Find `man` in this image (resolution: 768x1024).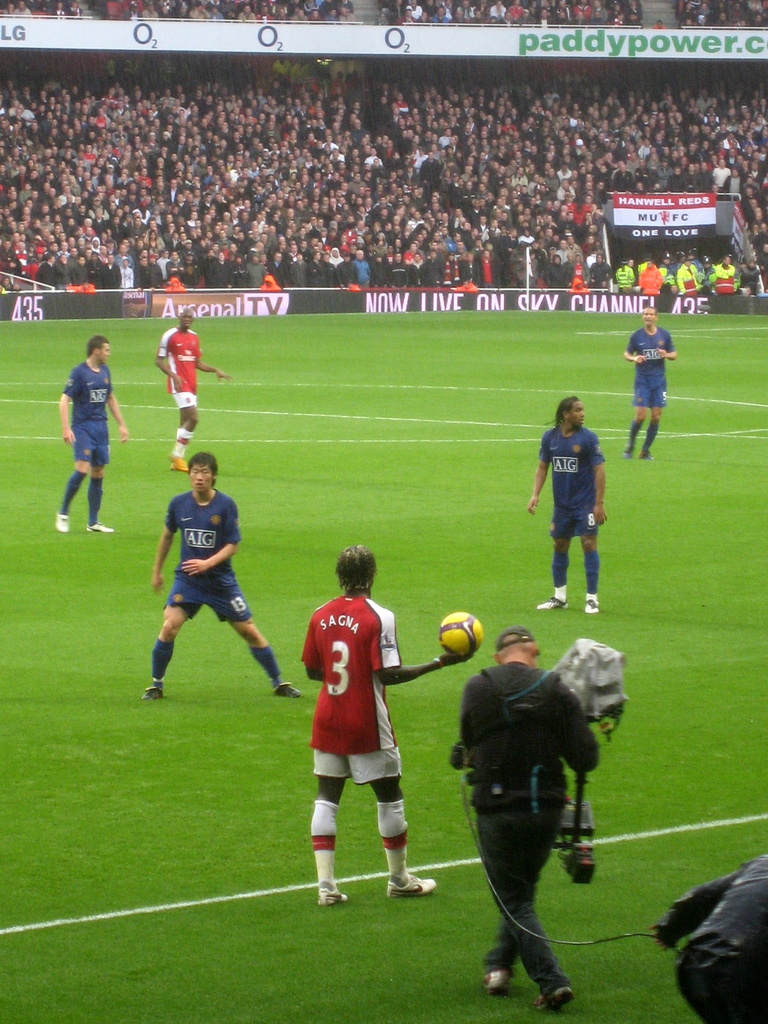
[136,440,282,712].
